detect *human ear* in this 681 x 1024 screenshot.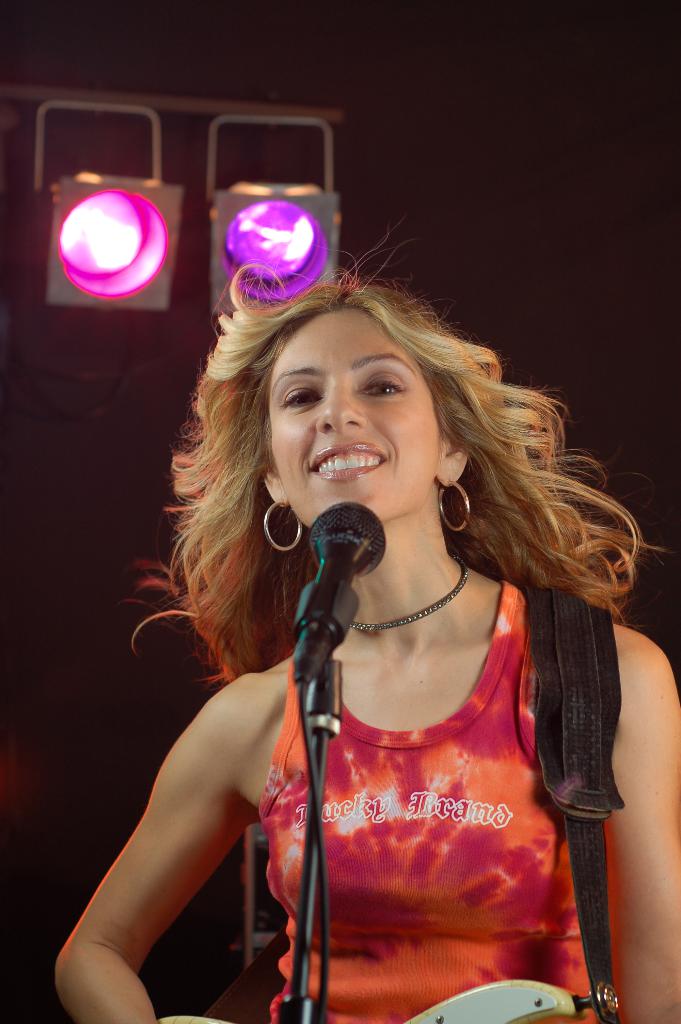
Detection: rect(439, 435, 470, 488).
